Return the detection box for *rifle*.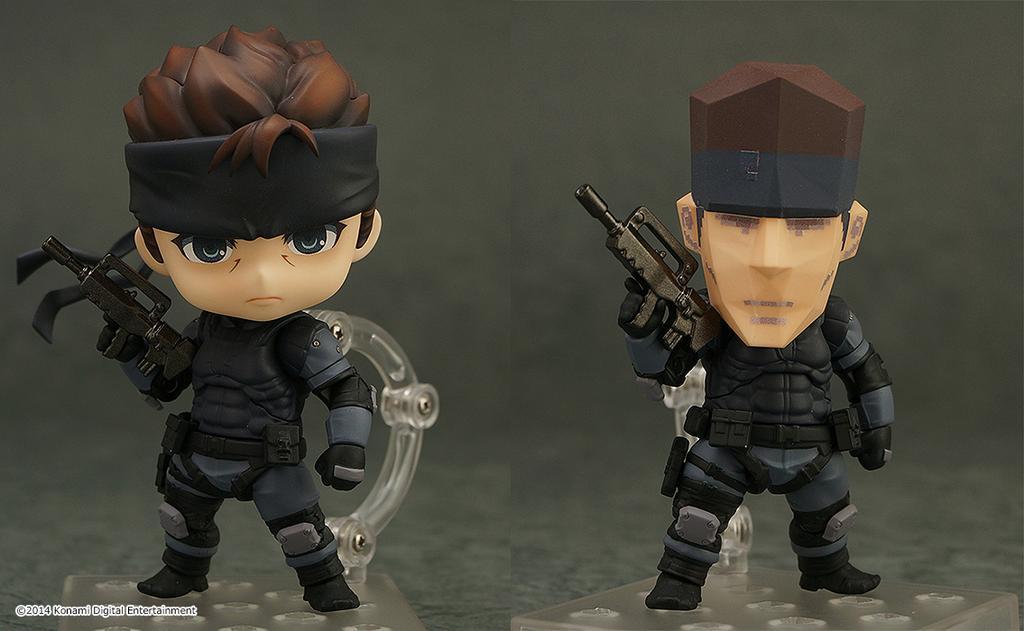
detection(21, 227, 194, 399).
